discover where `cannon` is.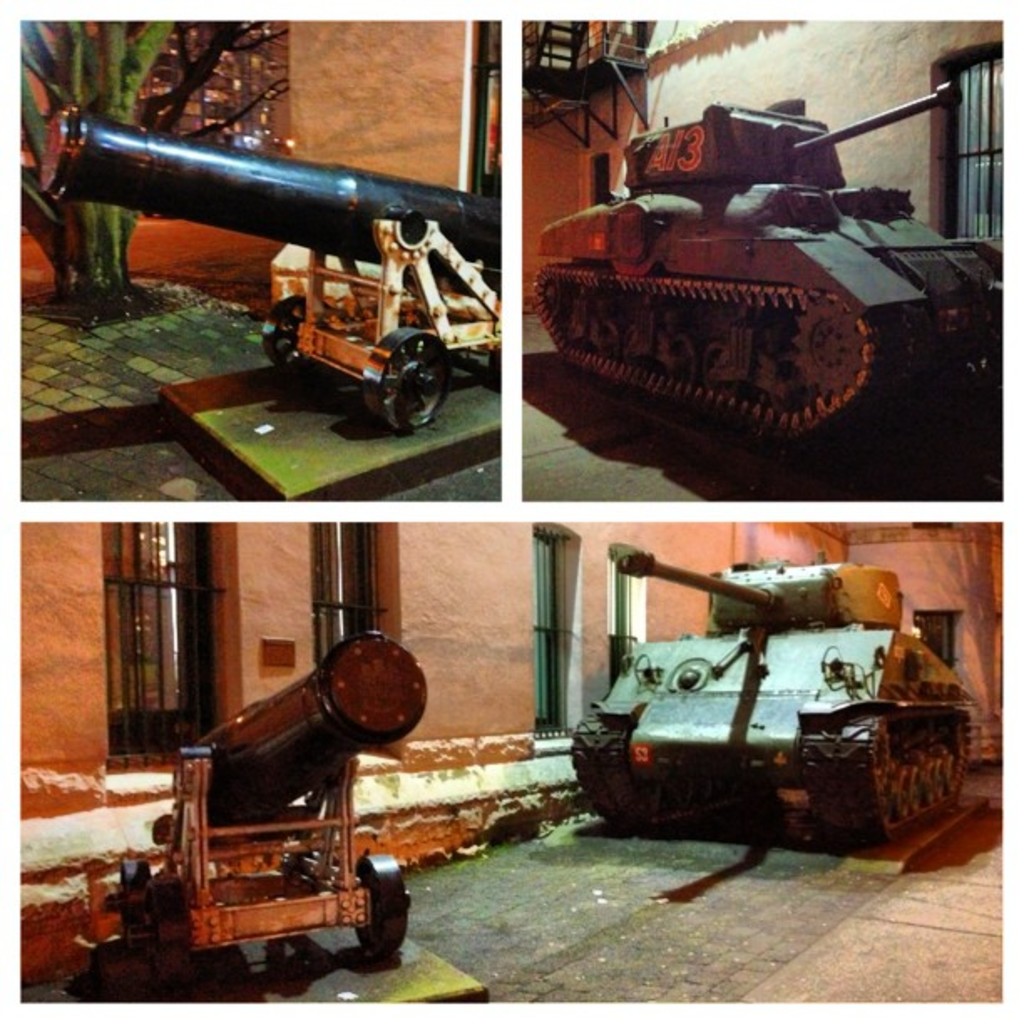
Discovered at 62:624:440:997.
